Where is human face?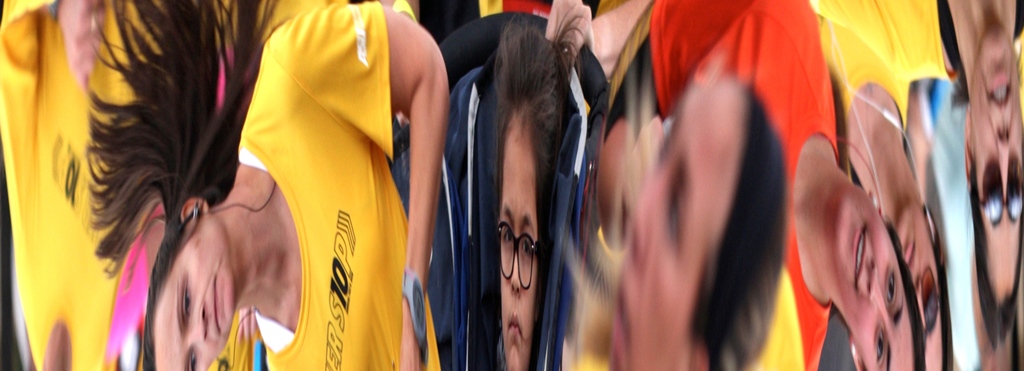
select_region(145, 237, 240, 370).
